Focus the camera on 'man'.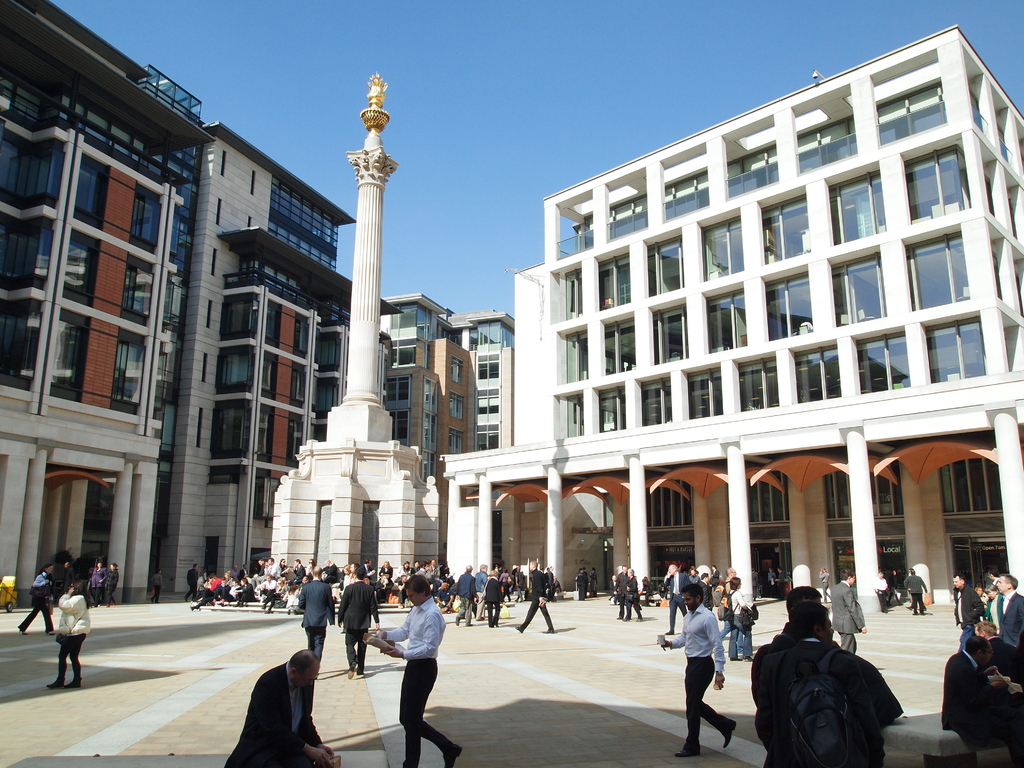
Focus region: left=297, top=566, right=332, bottom=678.
